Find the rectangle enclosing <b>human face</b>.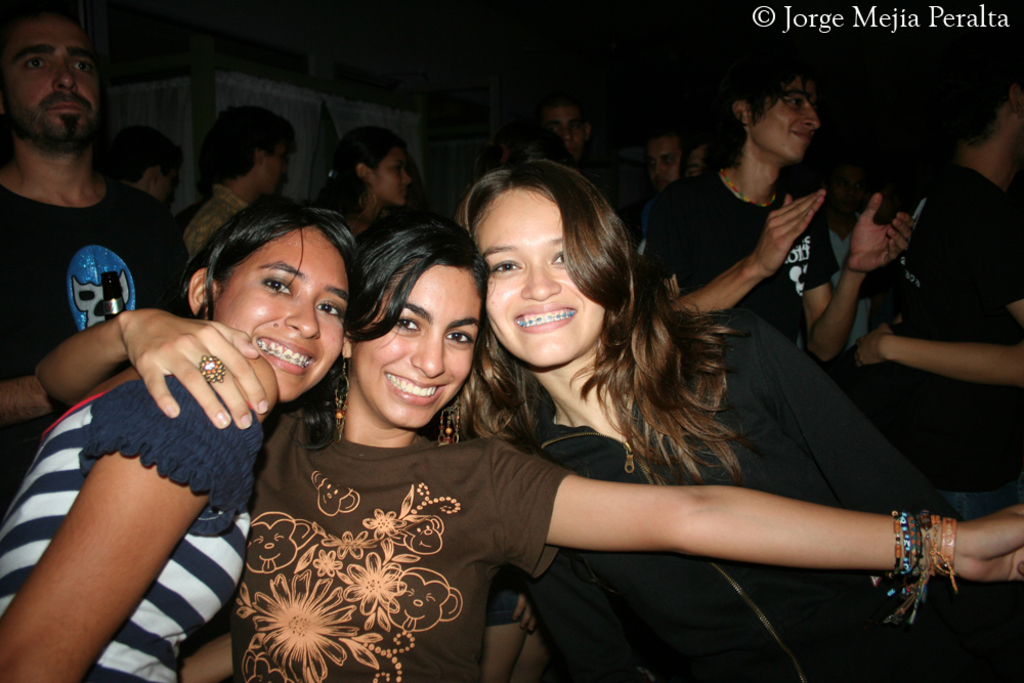
bbox(209, 233, 345, 400).
